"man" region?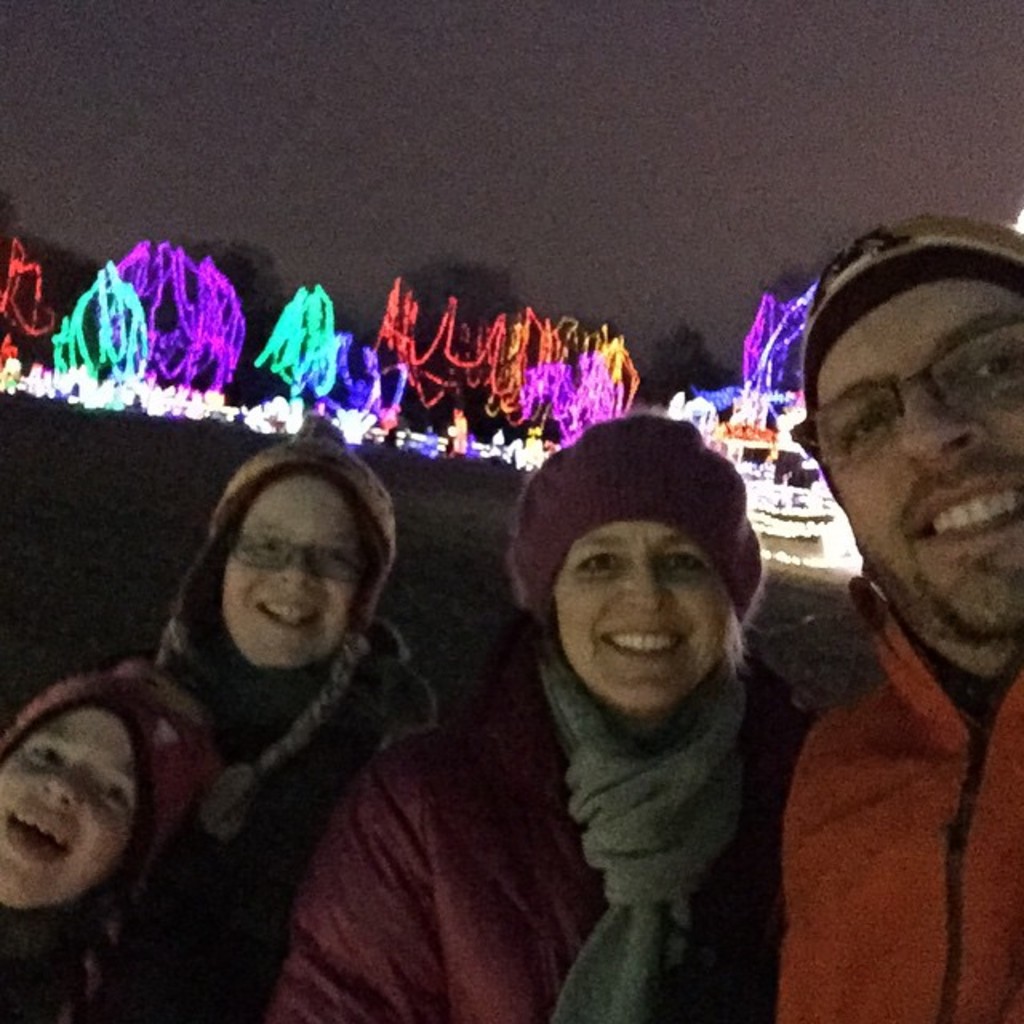
[left=774, top=219, right=1022, bottom=1022]
